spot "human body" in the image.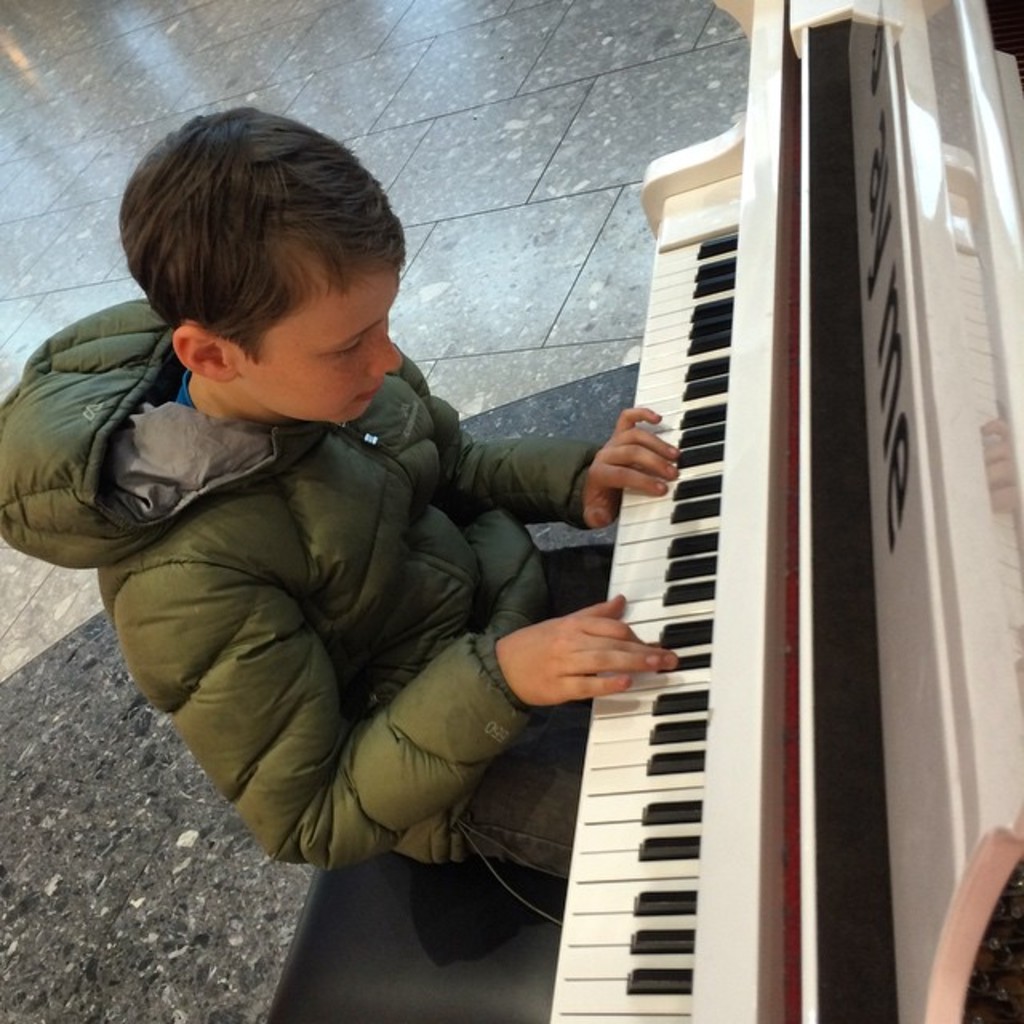
"human body" found at detection(0, 106, 680, 968).
